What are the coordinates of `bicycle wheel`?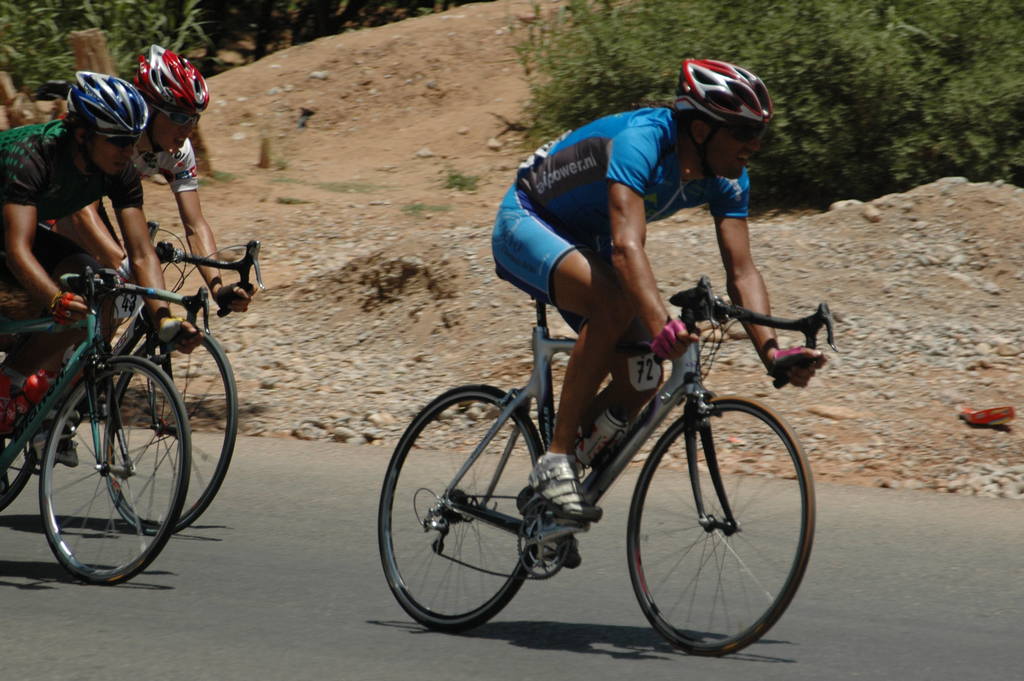
left=625, top=391, right=814, bottom=657.
